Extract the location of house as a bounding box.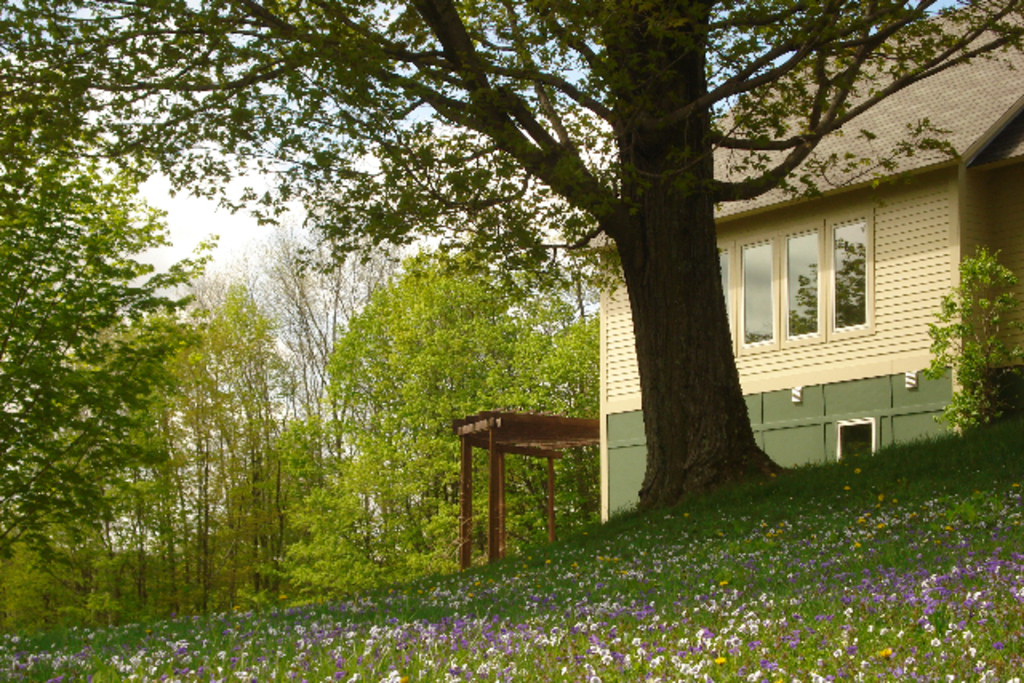
bbox(506, 94, 1006, 464).
